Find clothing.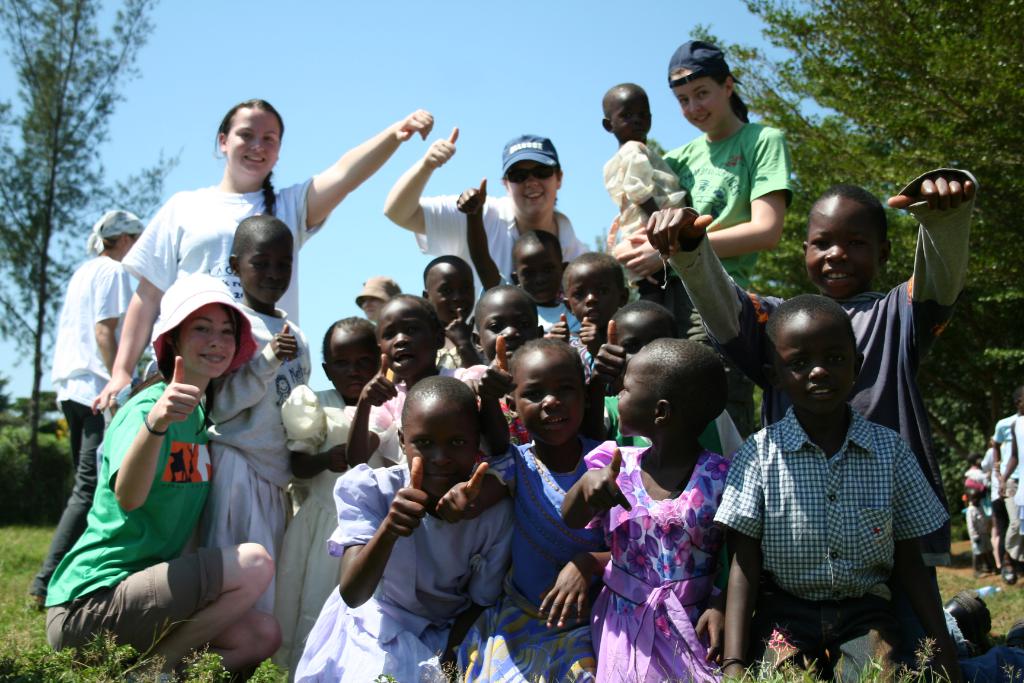
<box>38,251,140,576</box>.
